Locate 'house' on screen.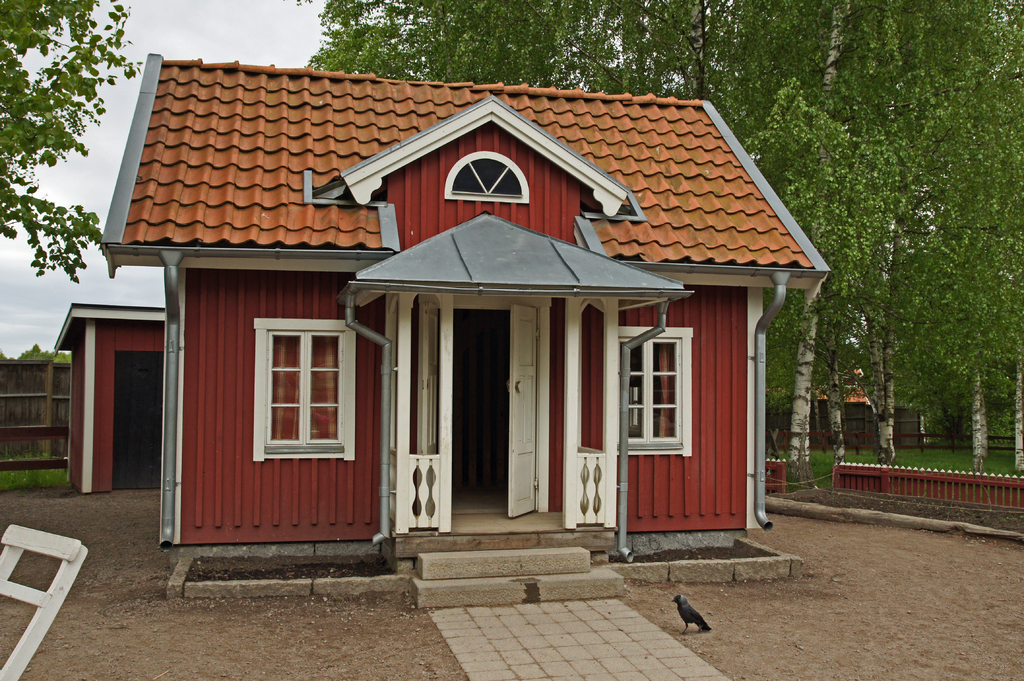
On screen at x1=98, y1=51, x2=831, y2=607.
